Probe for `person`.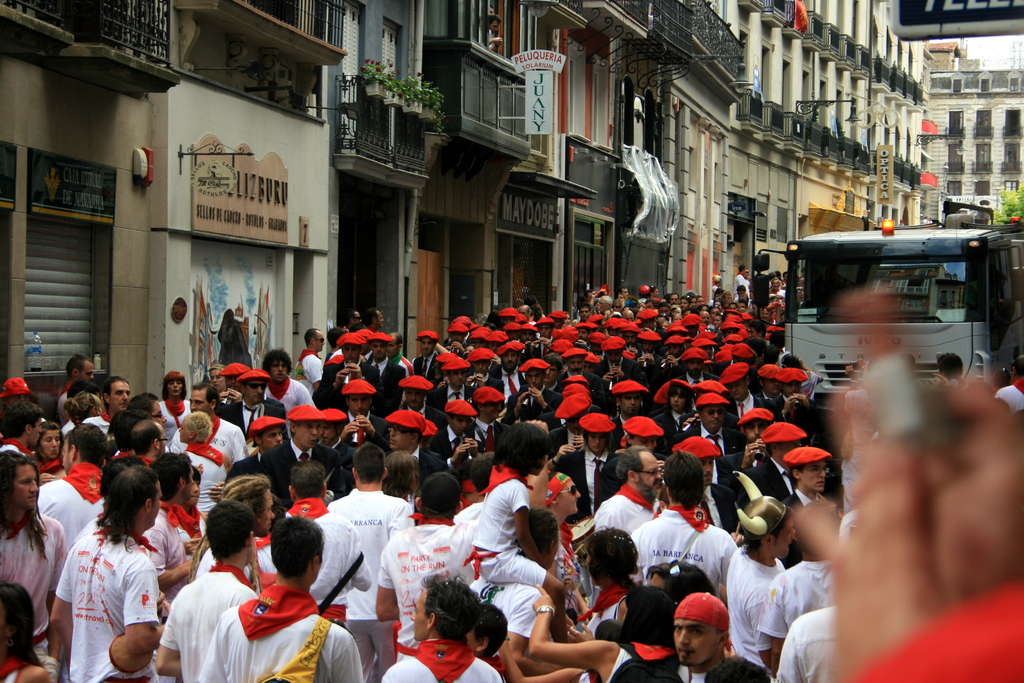
Probe result: Rect(132, 420, 167, 463).
